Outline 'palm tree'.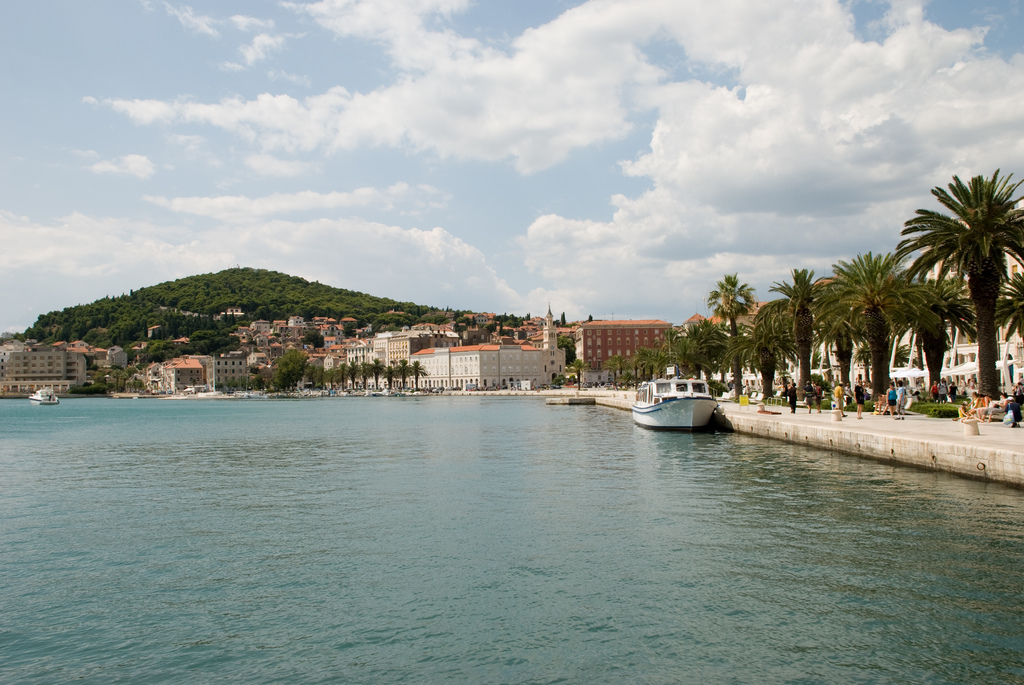
Outline: pyautogui.locateOnScreen(703, 267, 755, 420).
